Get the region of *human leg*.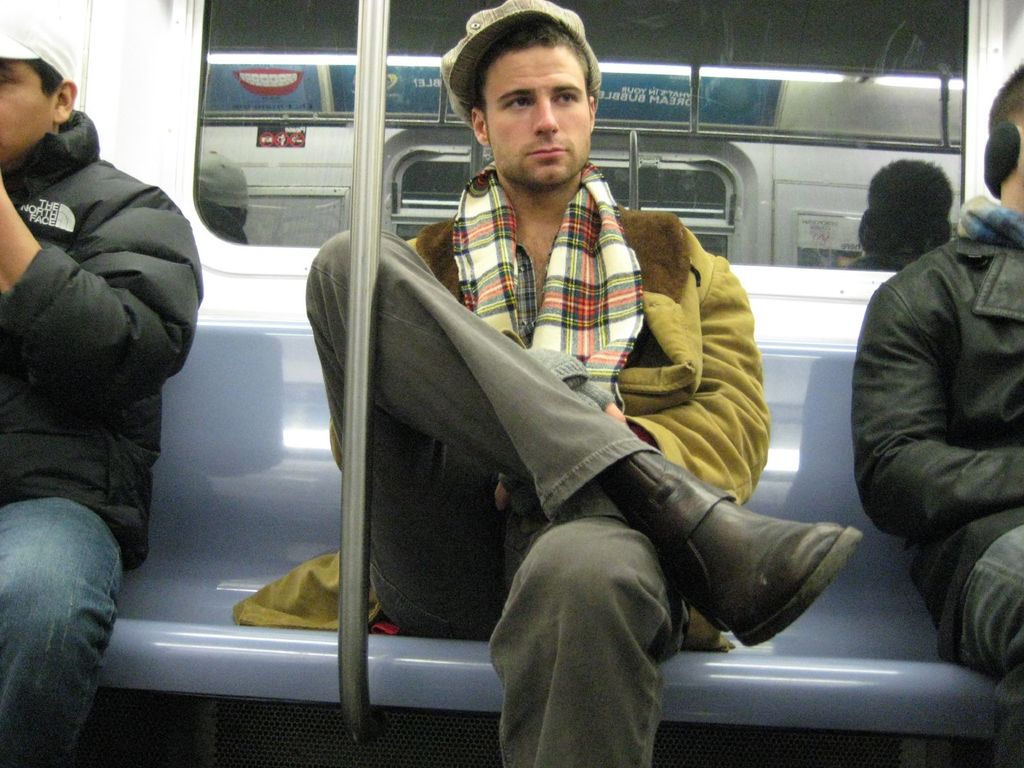
bbox=[5, 498, 127, 764].
